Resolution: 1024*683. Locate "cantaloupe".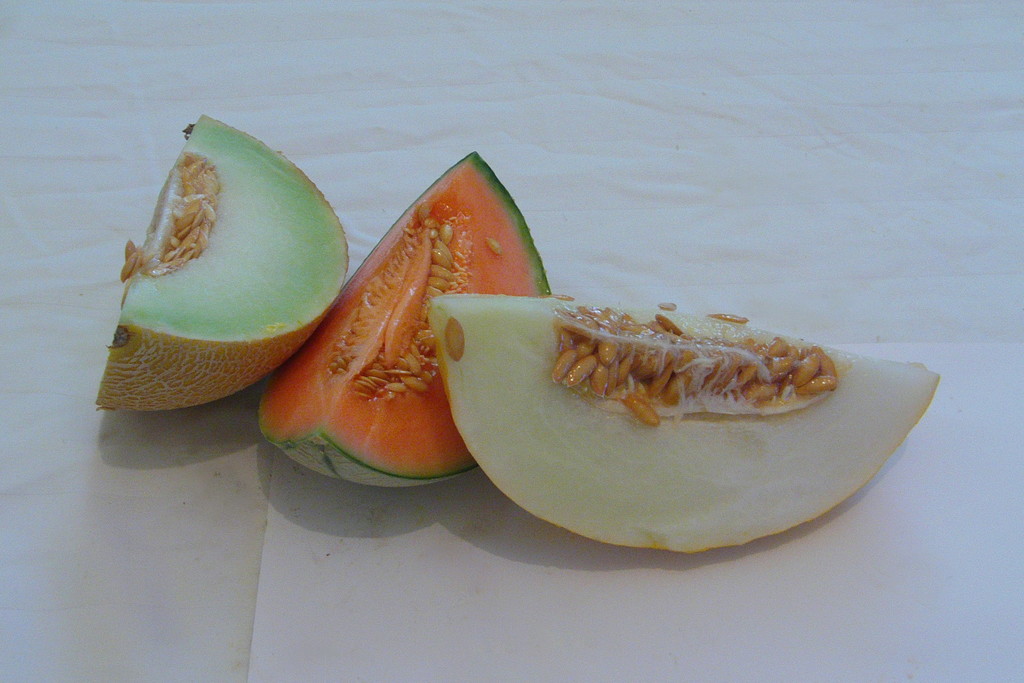
region(100, 114, 348, 414).
